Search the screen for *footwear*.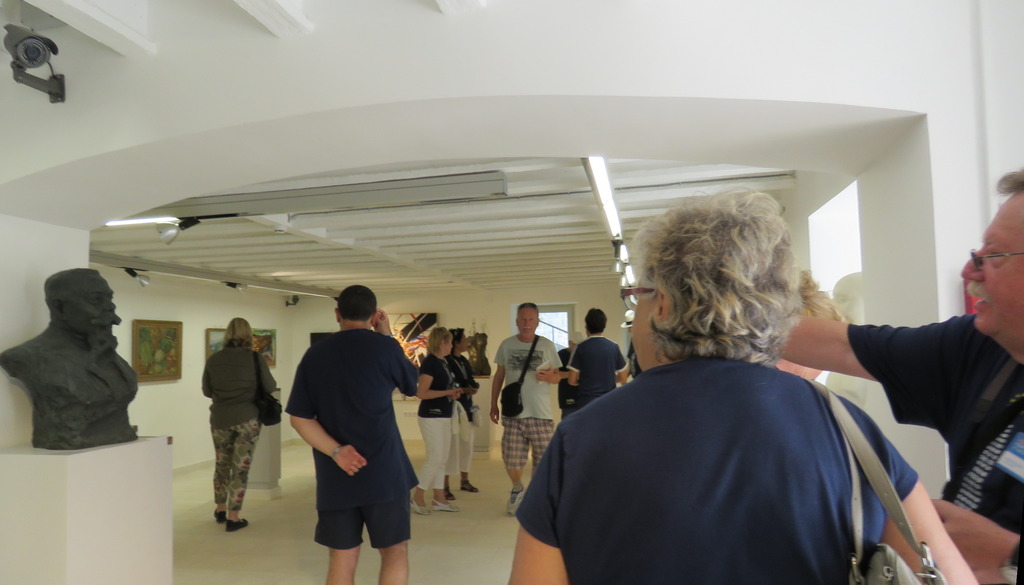
Found at [508,486,525,517].
